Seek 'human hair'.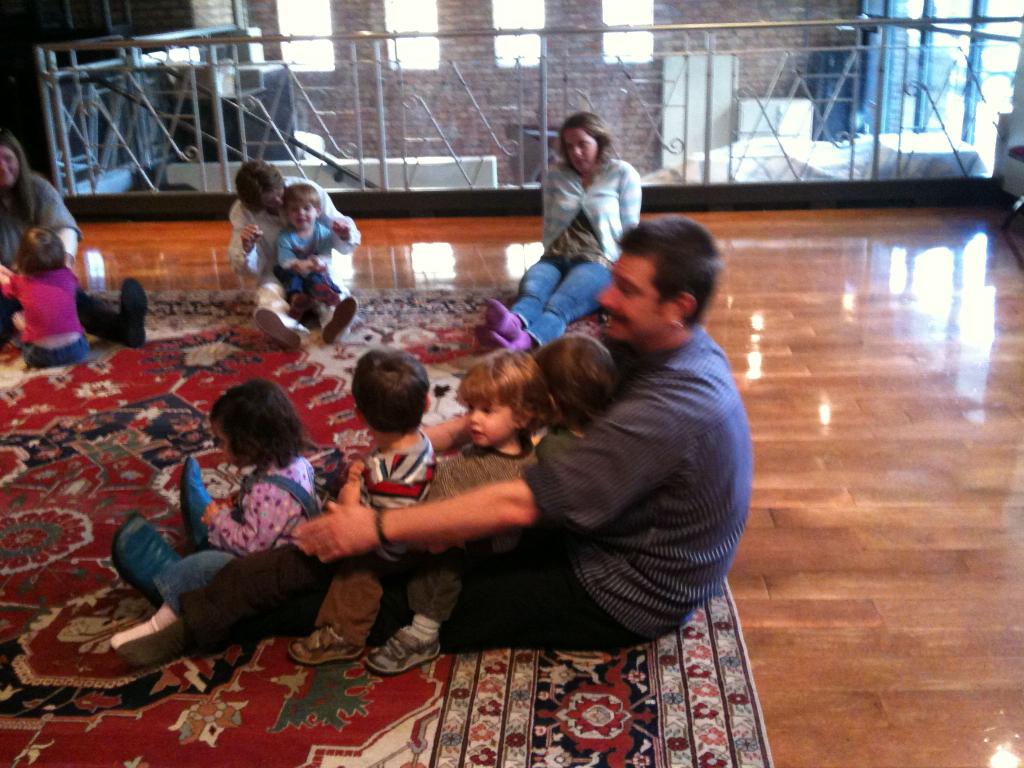
<bbox>280, 180, 323, 220</bbox>.
